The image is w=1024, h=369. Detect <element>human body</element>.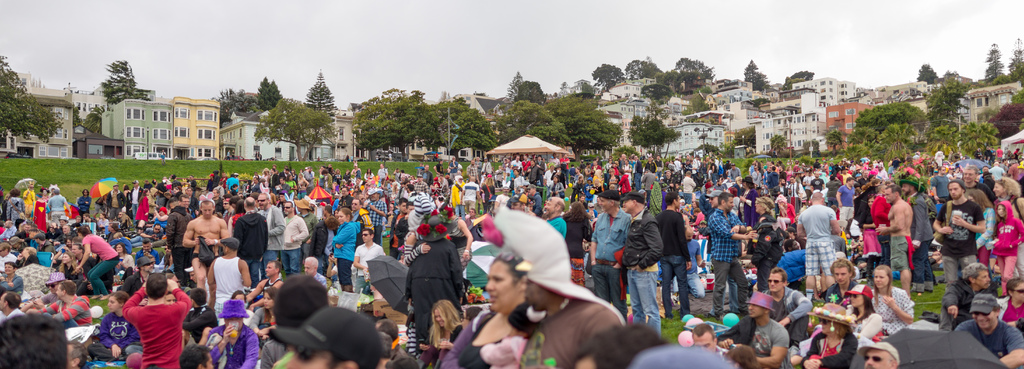
Detection: box(564, 202, 593, 288).
